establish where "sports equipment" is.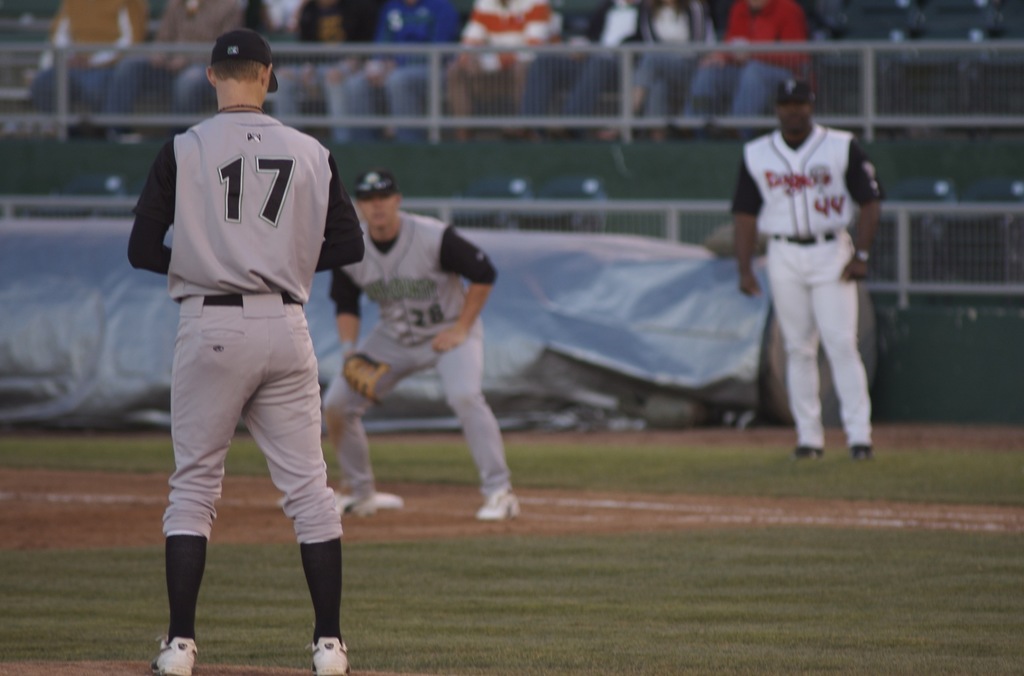
Established at bbox=[308, 641, 359, 673].
